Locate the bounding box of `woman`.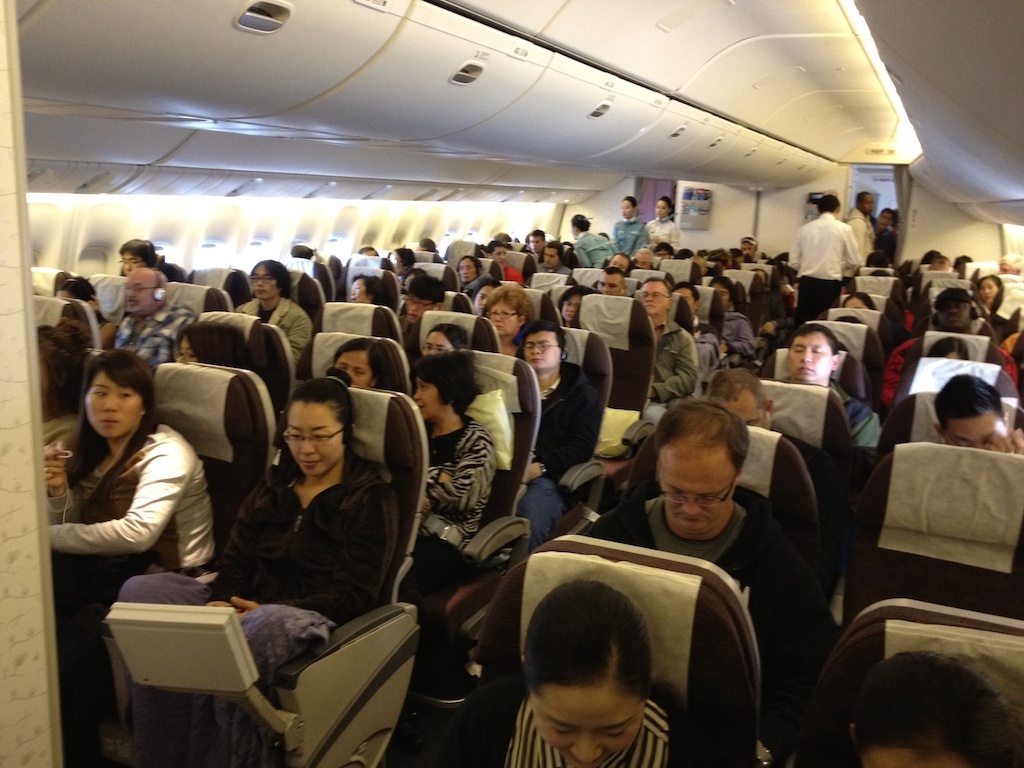
Bounding box: (827, 647, 1023, 767).
